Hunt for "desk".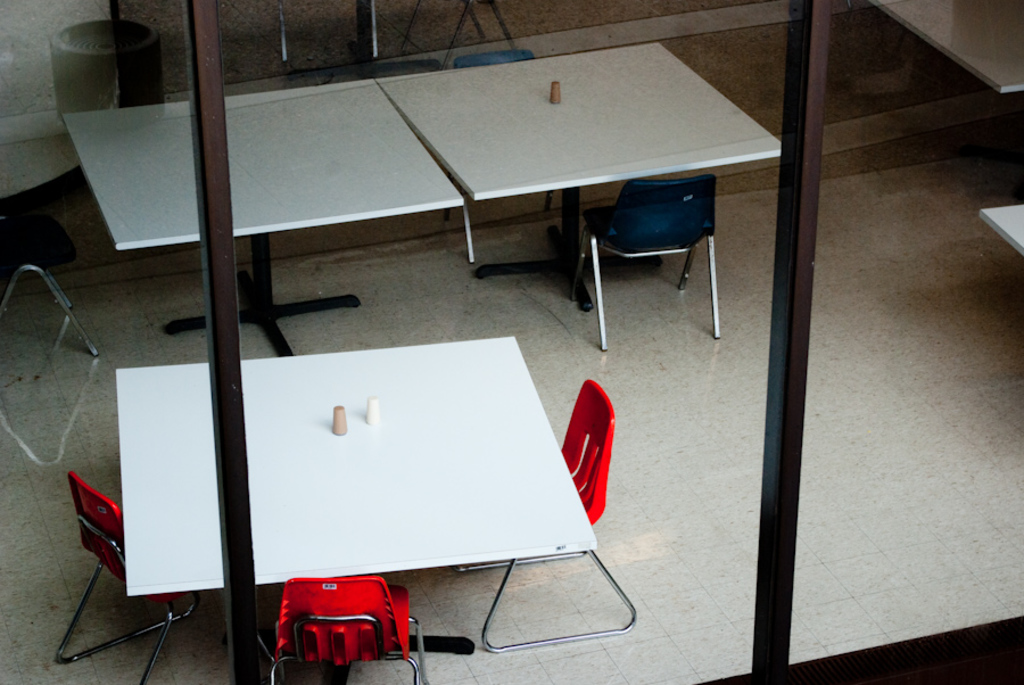
Hunted down at {"left": 61, "top": 76, "right": 464, "bottom": 356}.
